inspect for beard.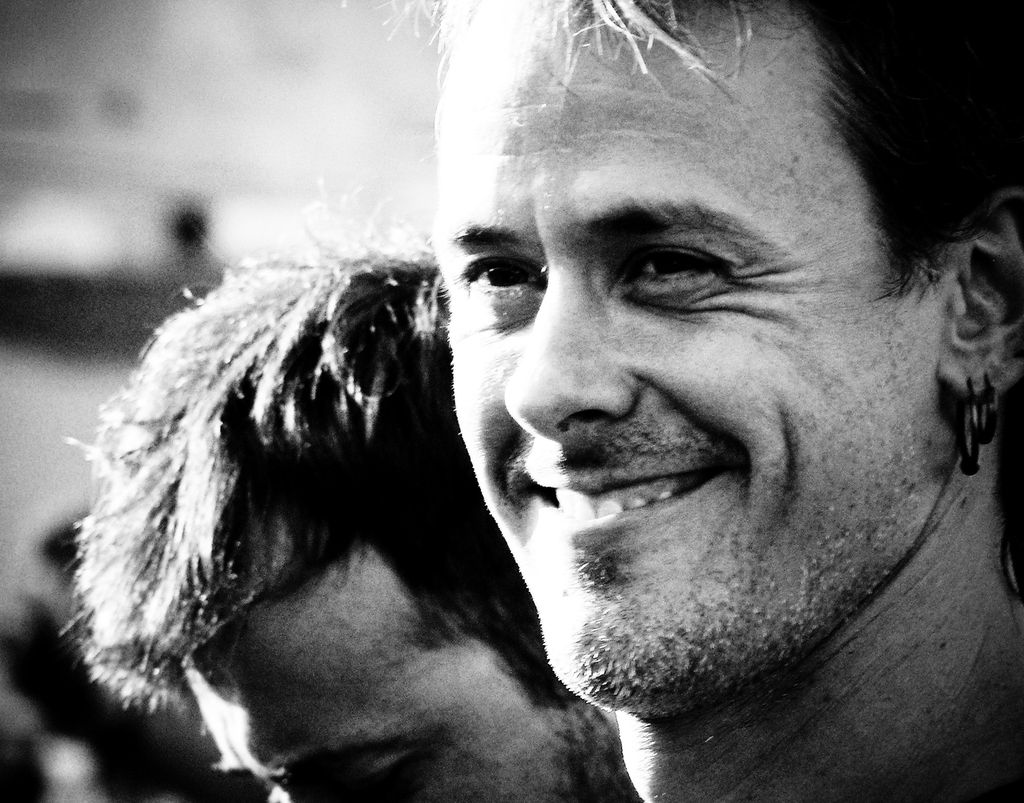
Inspection: {"x1": 472, "y1": 424, "x2": 935, "y2": 724}.
